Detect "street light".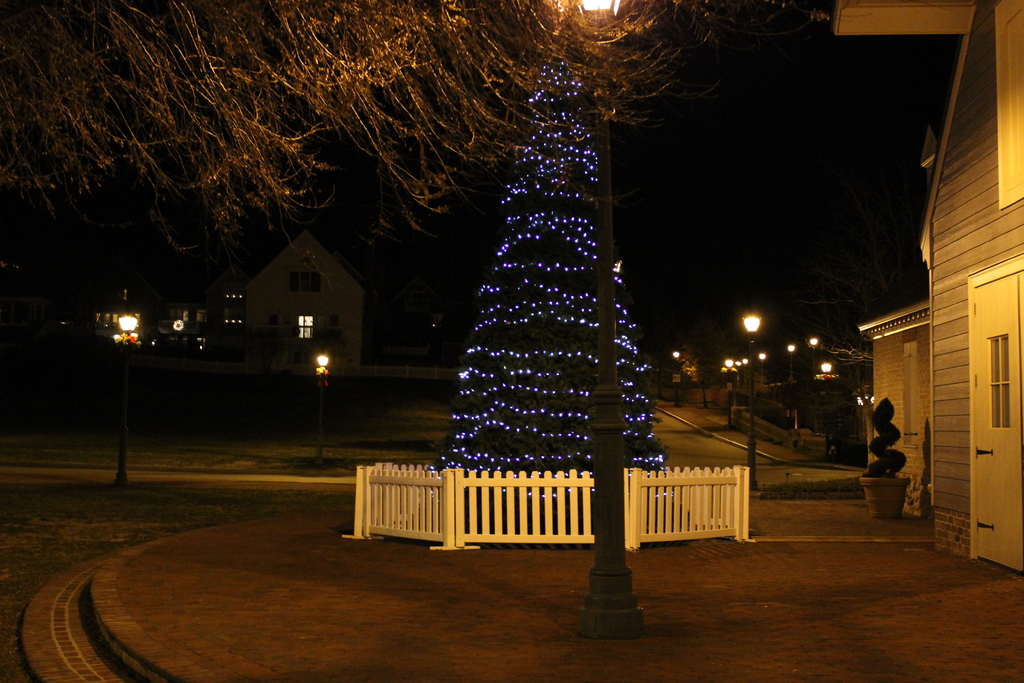
Detected at [left=820, top=361, right=833, bottom=460].
